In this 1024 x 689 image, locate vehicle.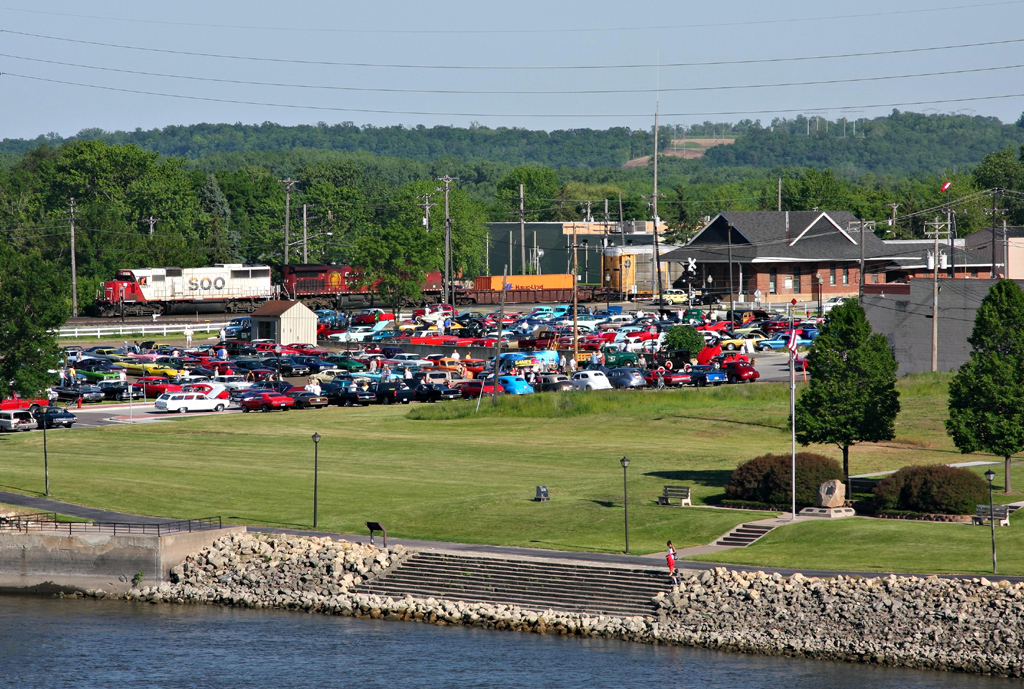
Bounding box: <box>35,399,81,430</box>.
